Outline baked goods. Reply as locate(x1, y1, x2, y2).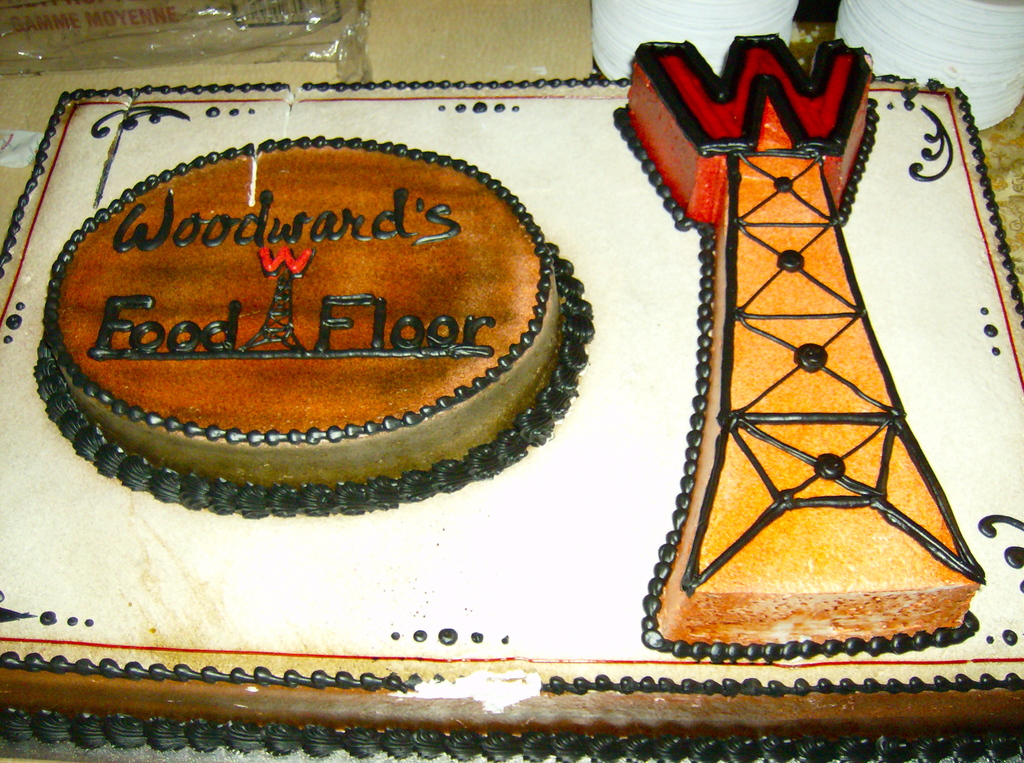
locate(31, 136, 571, 511).
